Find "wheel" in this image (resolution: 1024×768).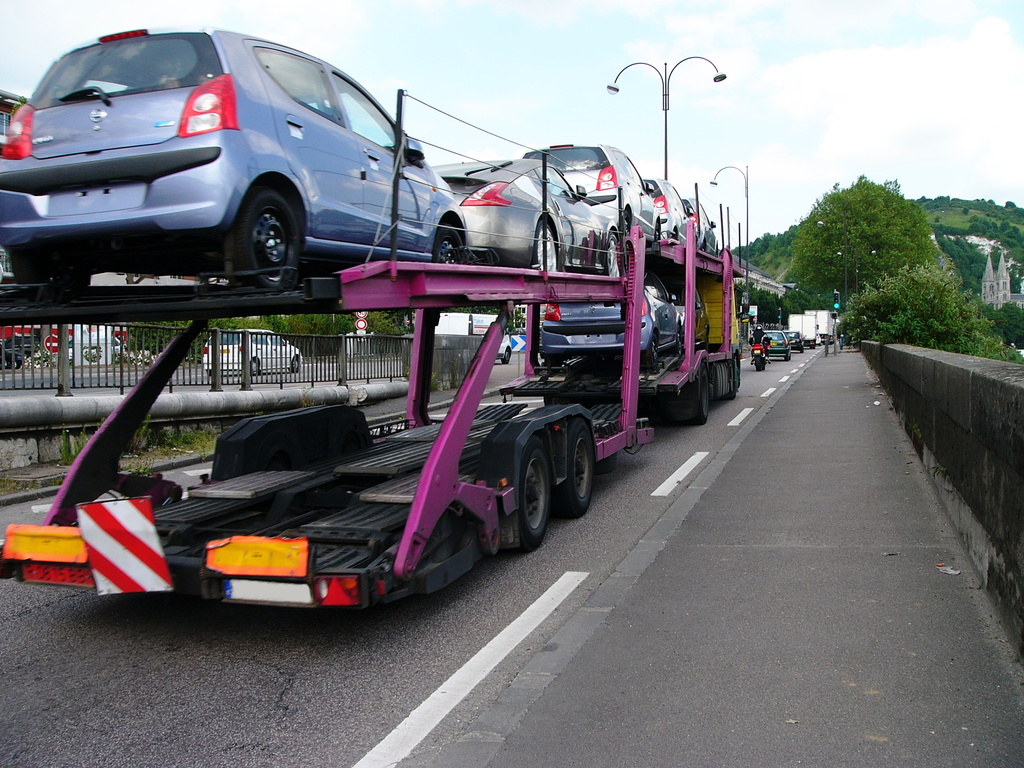
<box>727,376,740,399</box>.
